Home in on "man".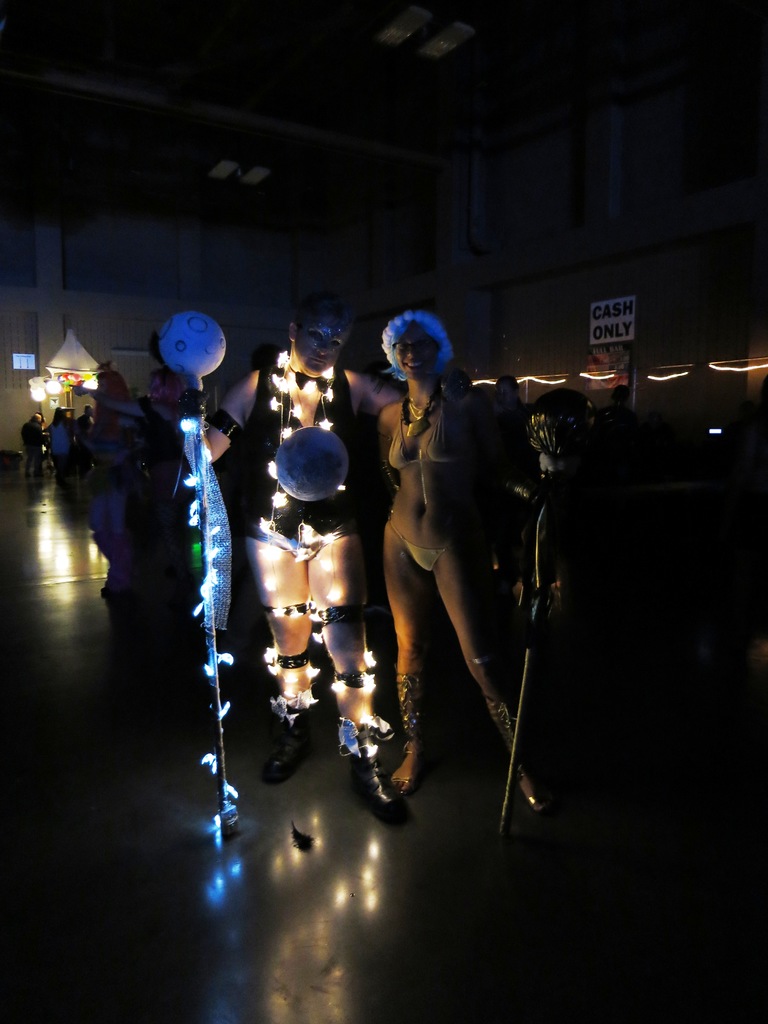
Homed in at region(171, 301, 394, 834).
